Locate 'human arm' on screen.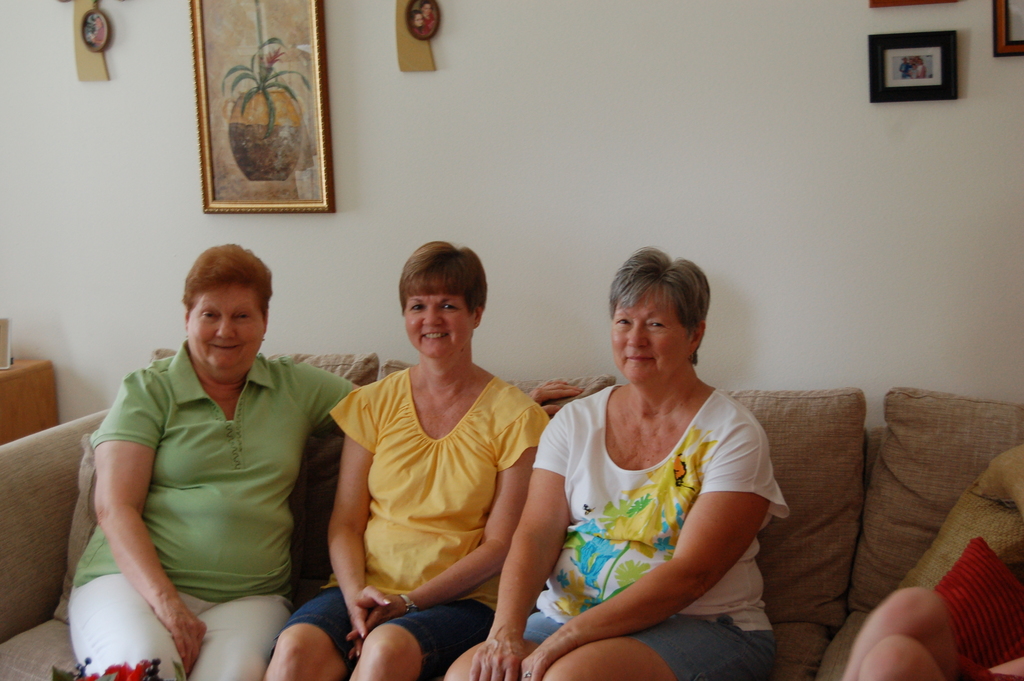
On screen at (x1=321, y1=384, x2=396, y2=662).
